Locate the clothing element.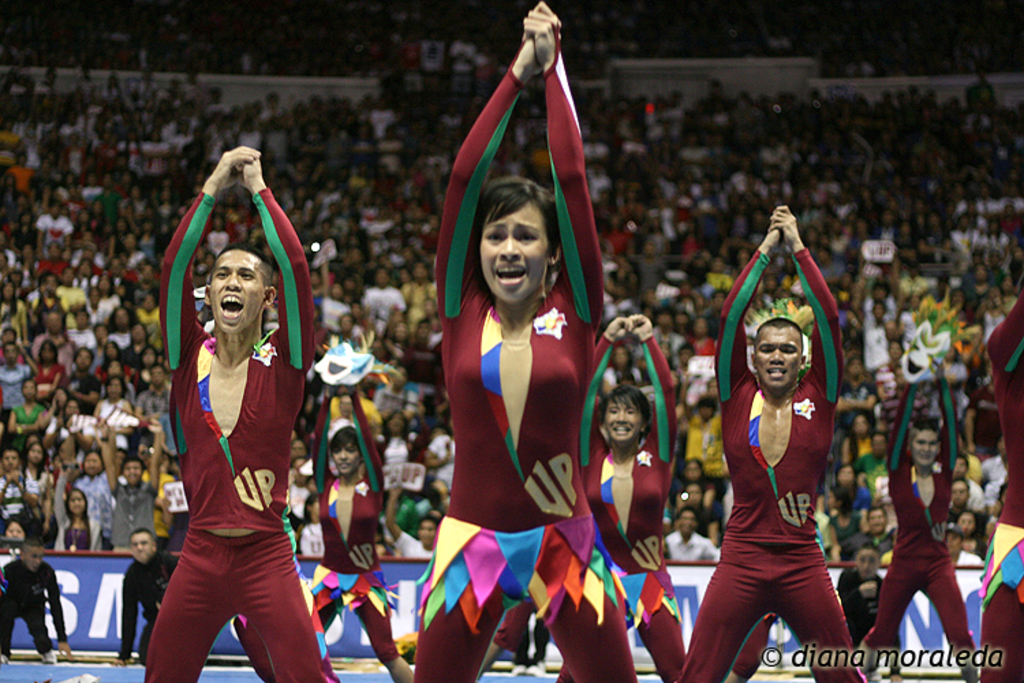
Element bbox: 864,373,976,665.
